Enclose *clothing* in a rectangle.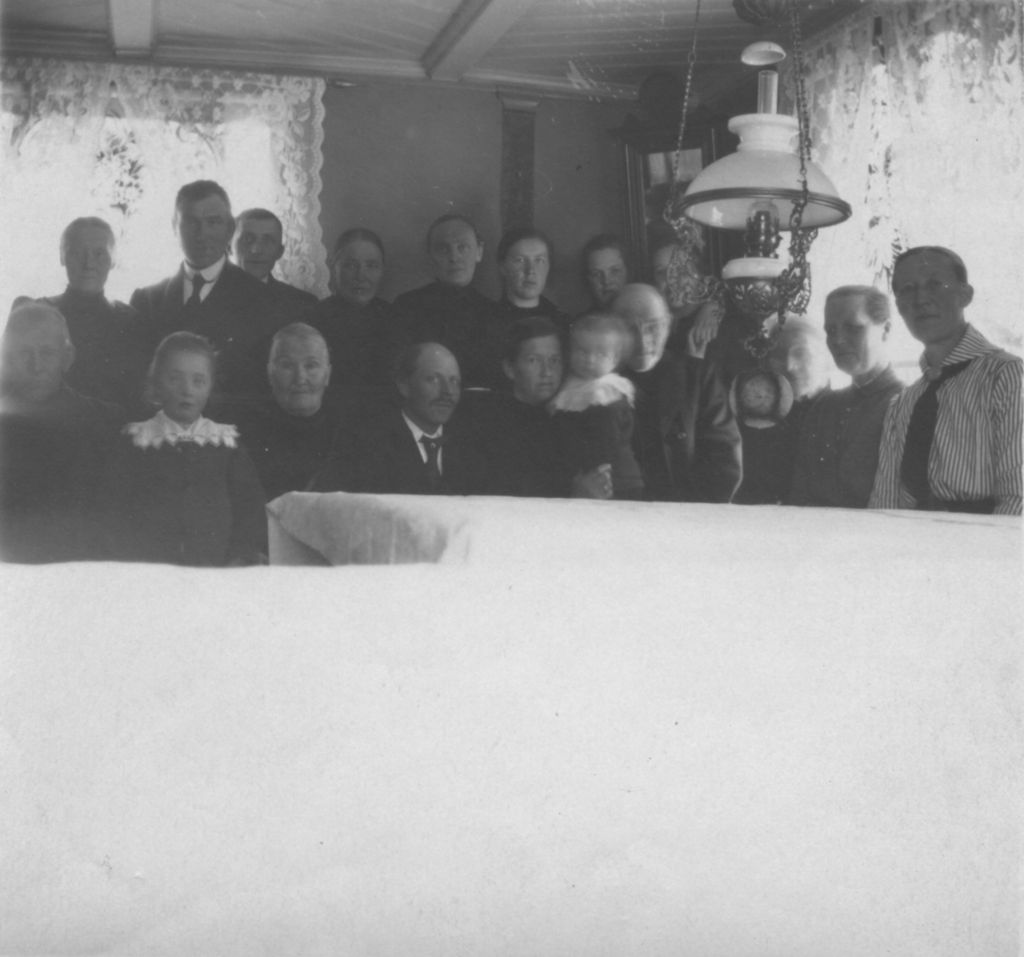
(x1=319, y1=277, x2=384, y2=392).
